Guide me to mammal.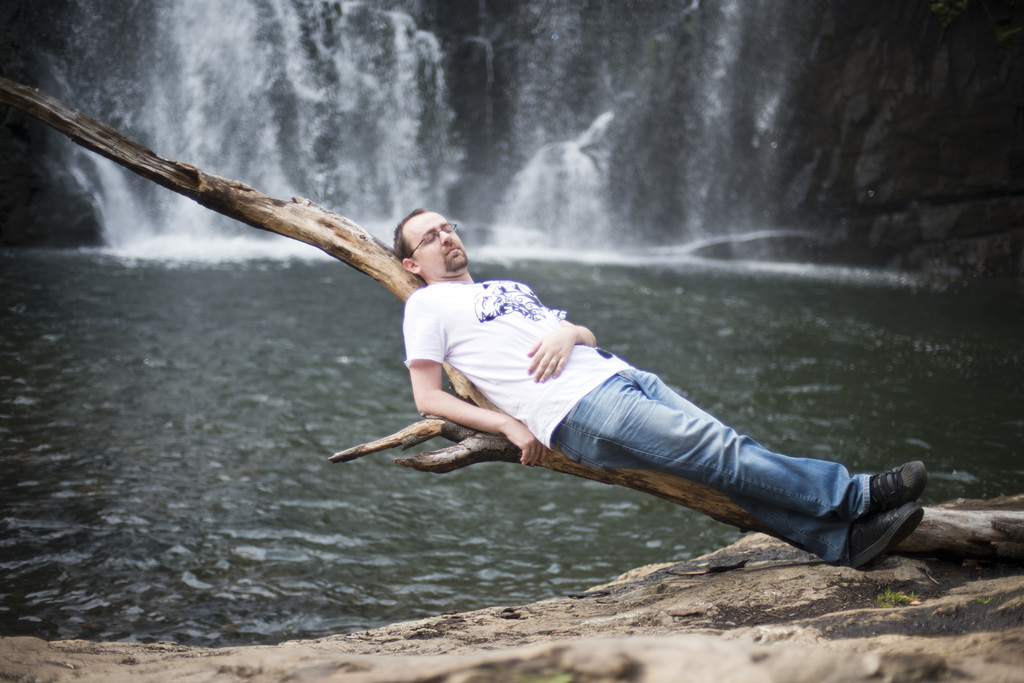
Guidance: box(417, 201, 919, 561).
